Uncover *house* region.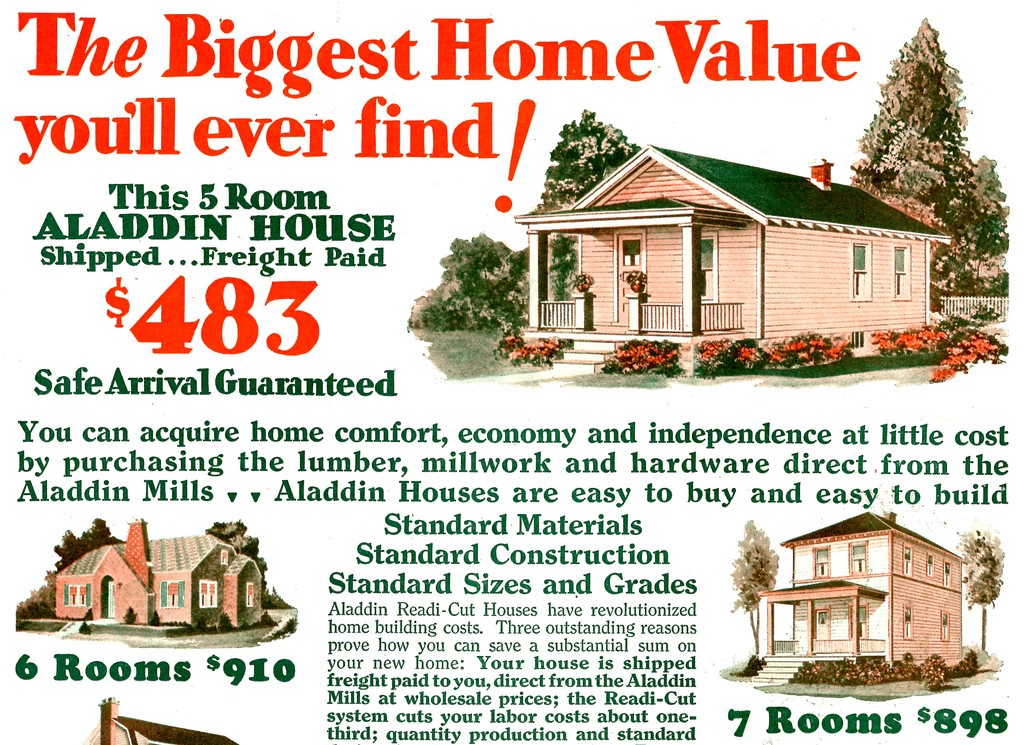
Uncovered: (left=511, top=143, right=950, bottom=372).
